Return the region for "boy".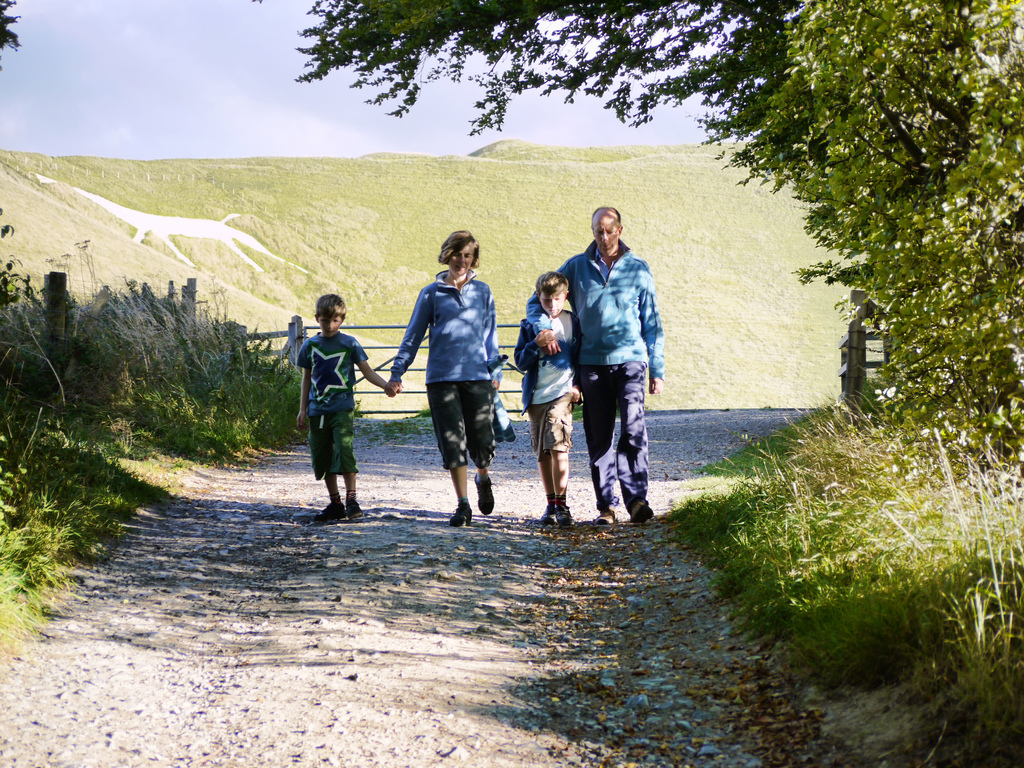
(x1=295, y1=294, x2=399, y2=519).
